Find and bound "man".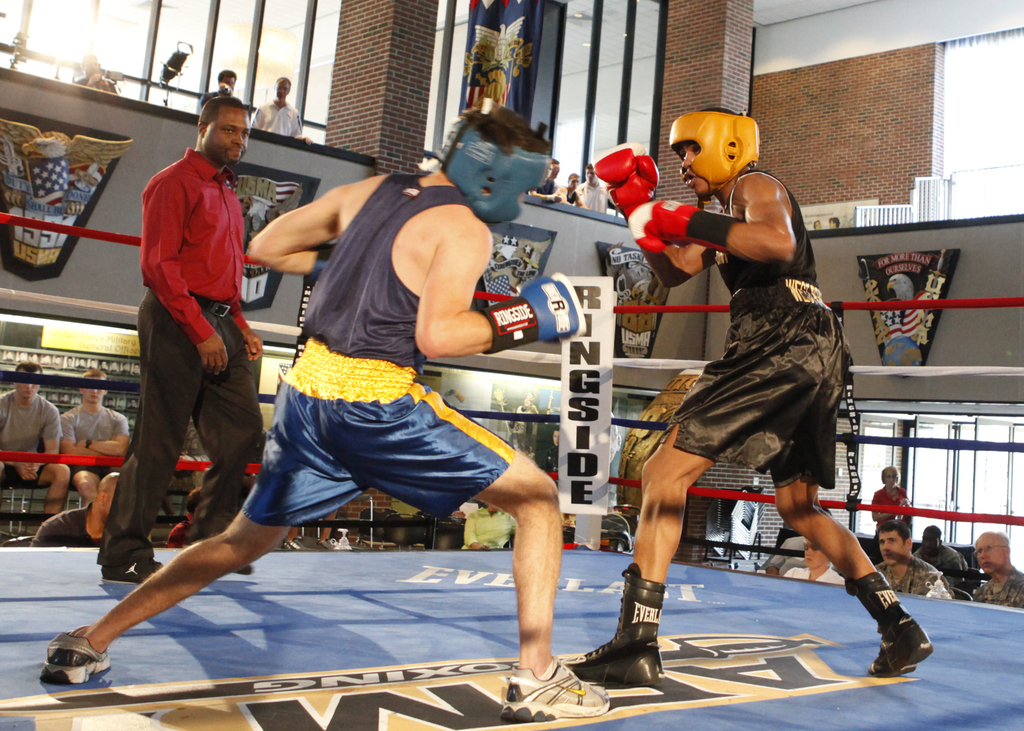
Bound: bbox=(963, 536, 1016, 607).
